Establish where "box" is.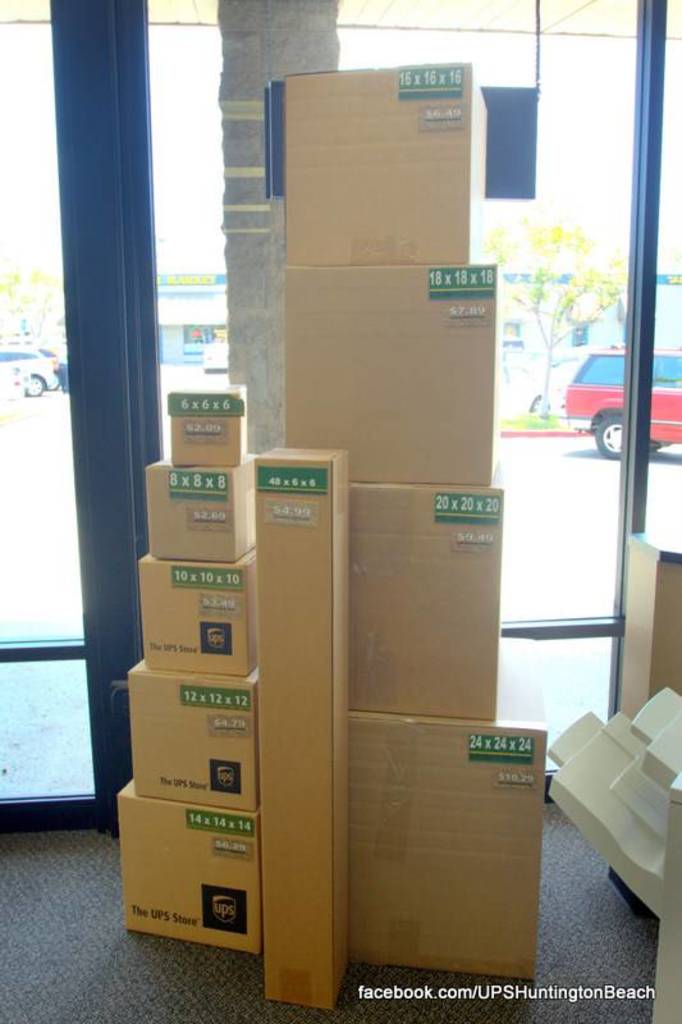
Established at select_region(284, 64, 489, 268).
